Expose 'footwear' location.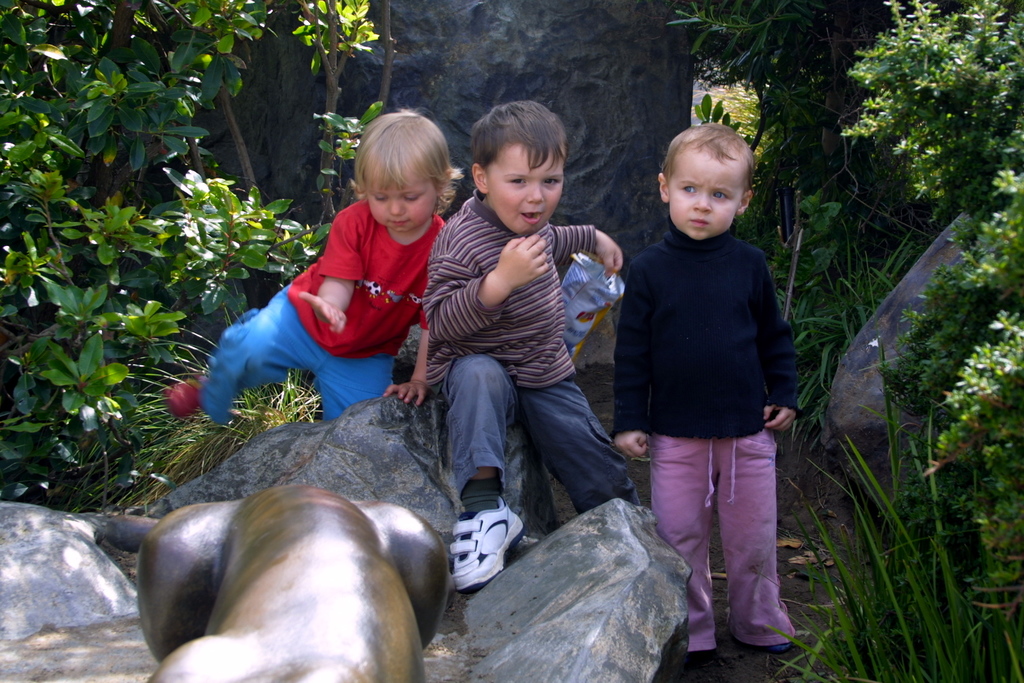
Exposed at x1=670 y1=646 x2=713 y2=682.
